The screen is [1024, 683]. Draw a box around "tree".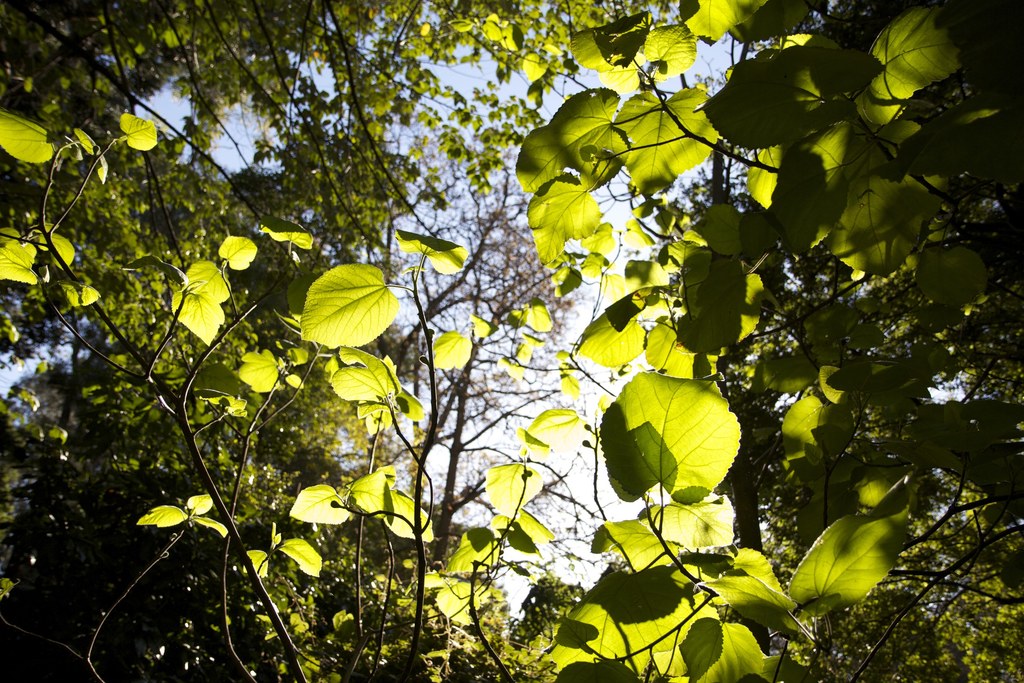
(left=41, top=109, right=416, bottom=614).
